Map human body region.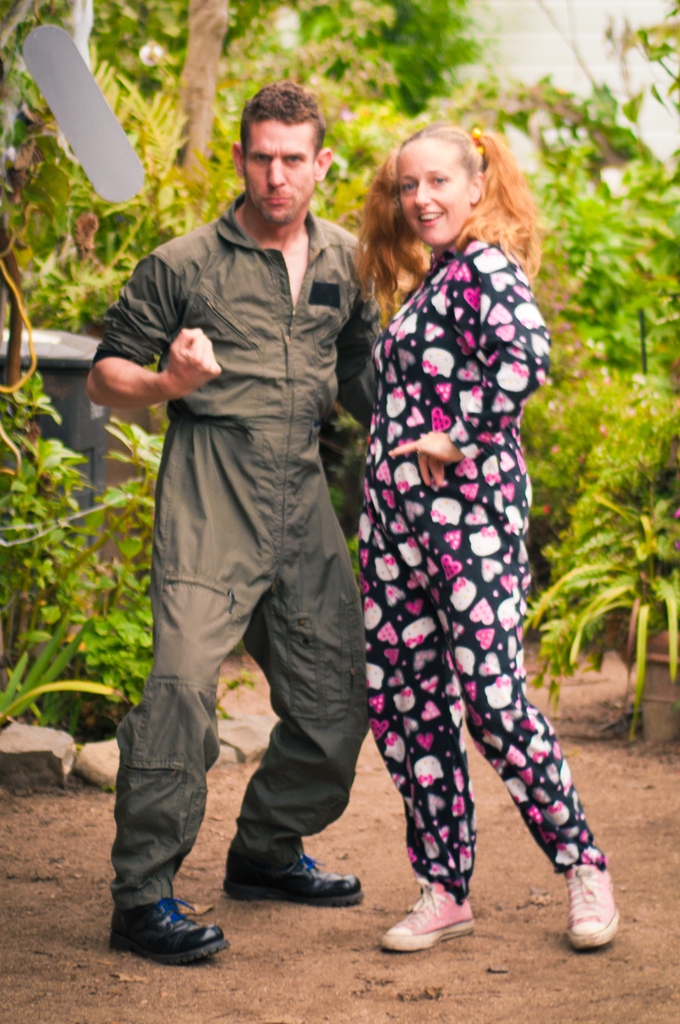
Mapped to [x1=320, y1=5, x2=610, y2=992].
